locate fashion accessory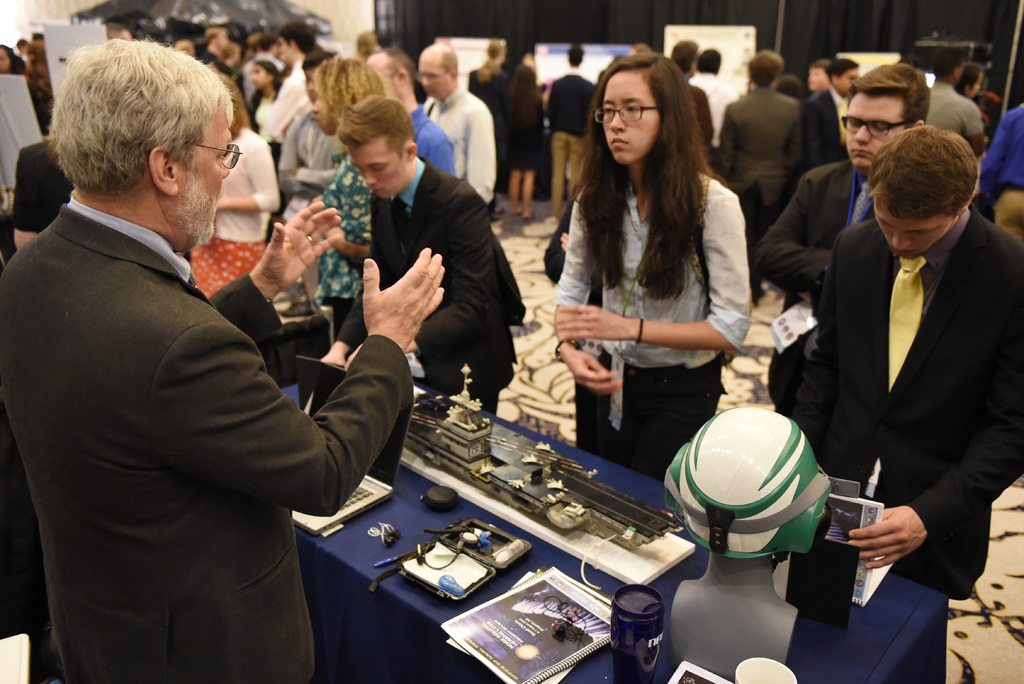
bbox=[180, 136, 245, 172]
